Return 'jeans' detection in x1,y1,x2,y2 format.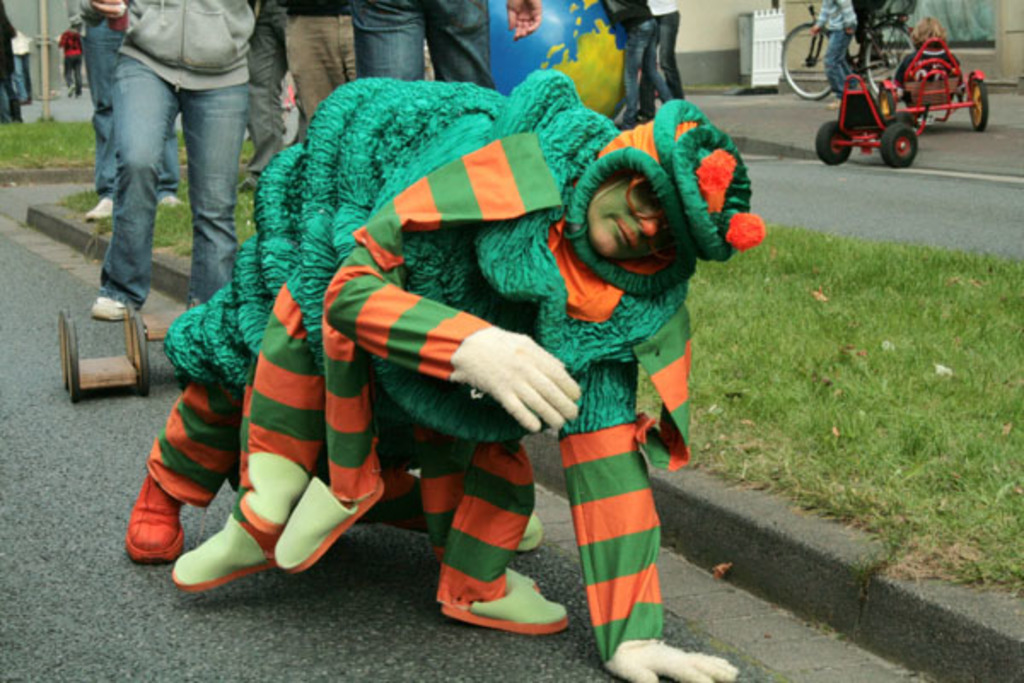
89,44,251,311.
